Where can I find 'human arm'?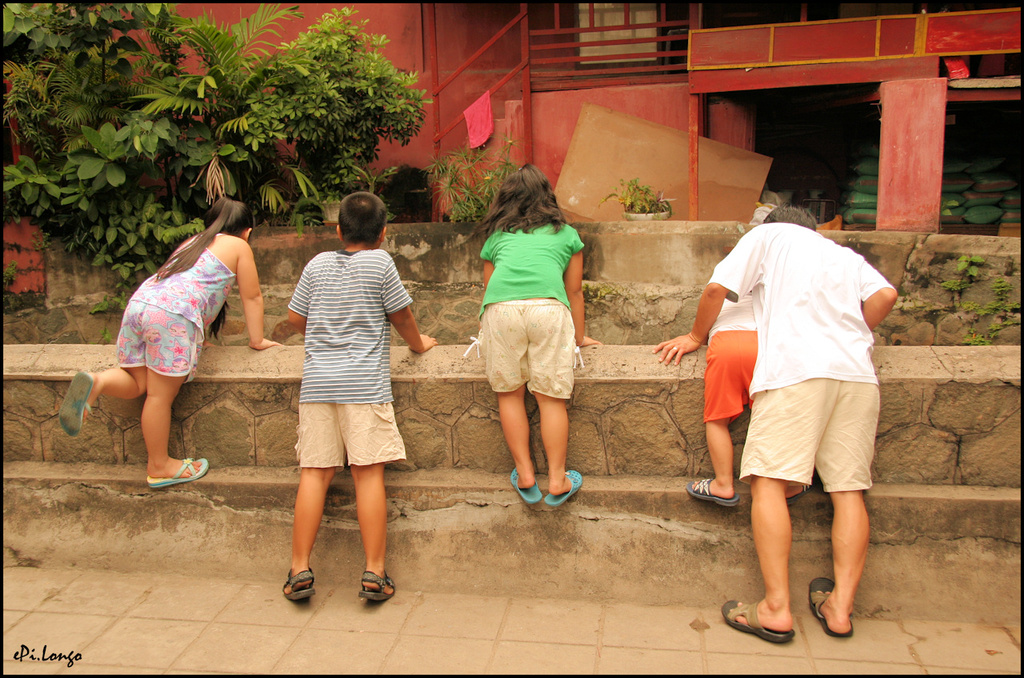
You can find it at (477, 234, 498, 285).
